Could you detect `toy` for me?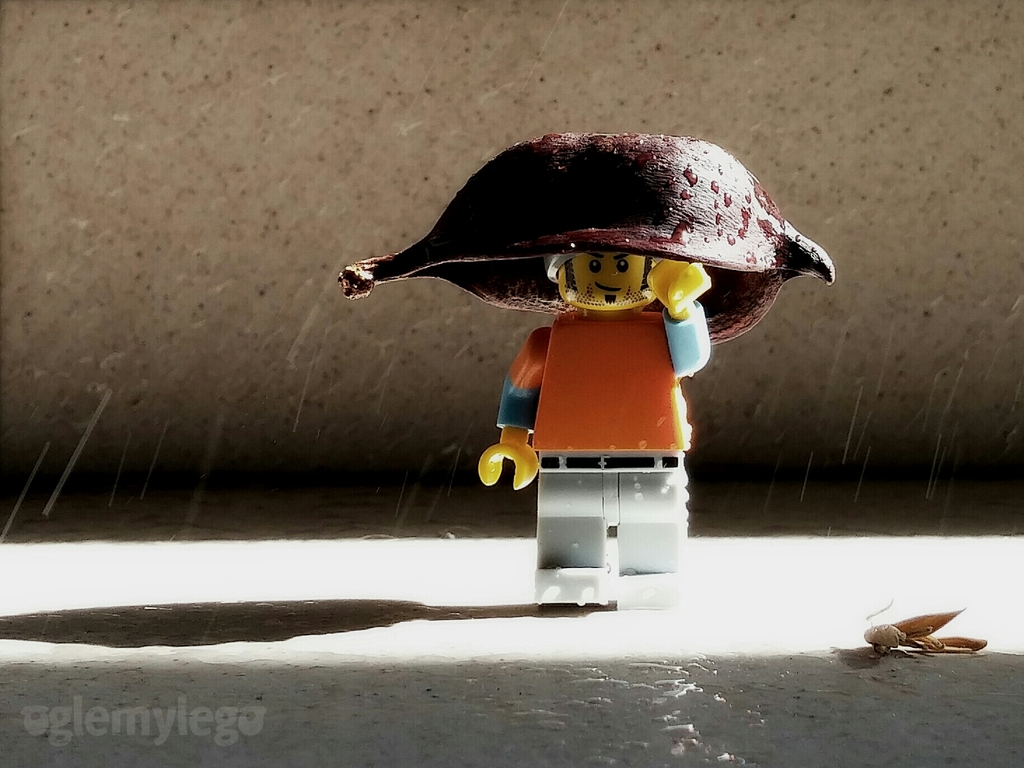
Detection result: bbox(474, 256, 732, 605).
